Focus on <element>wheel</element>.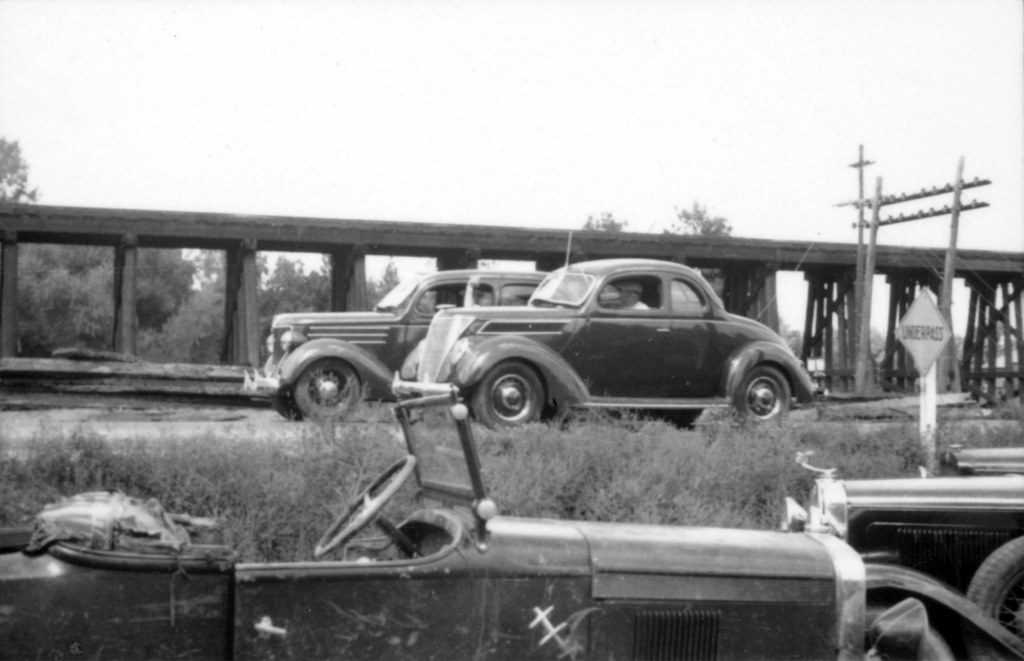
Focused at Rect(473, 357, 550, 430).
